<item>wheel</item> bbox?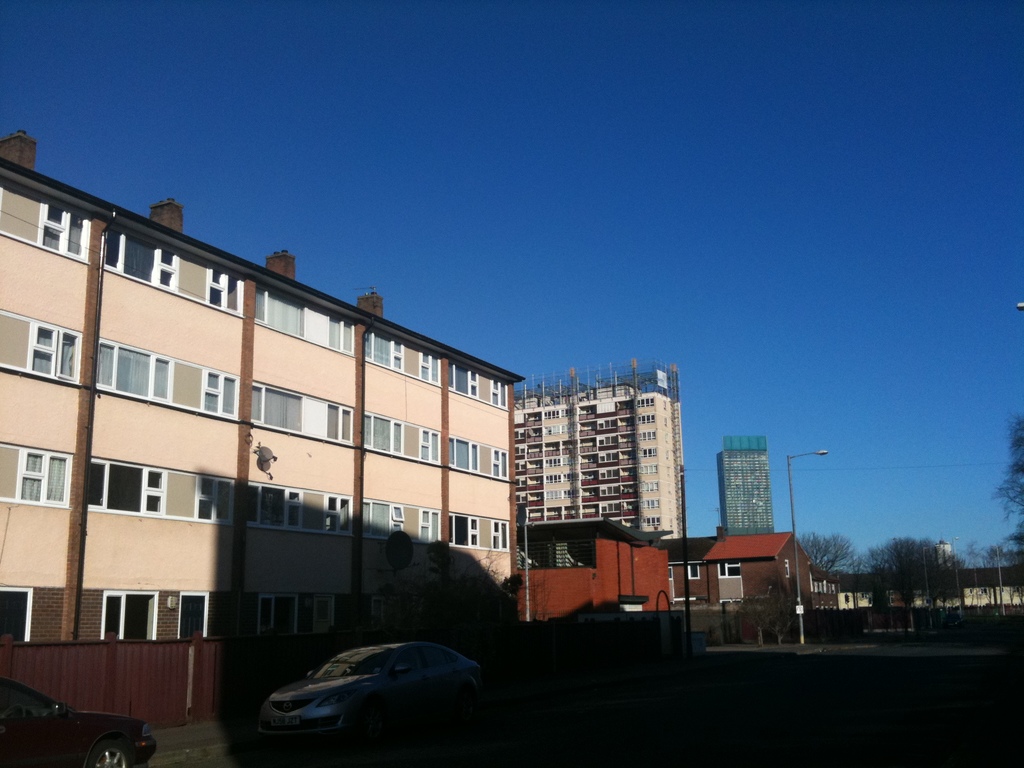
x1=83, y1=744, x2=136, y2=767
